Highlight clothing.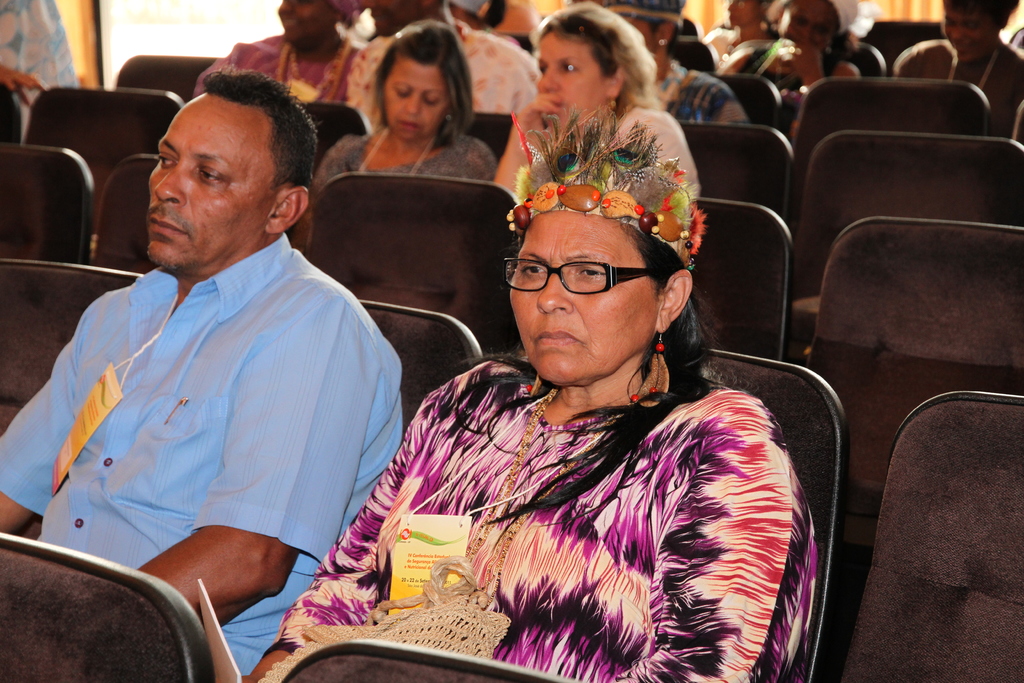
Highlighted region: bbox=[510, 104, 689, 222].
